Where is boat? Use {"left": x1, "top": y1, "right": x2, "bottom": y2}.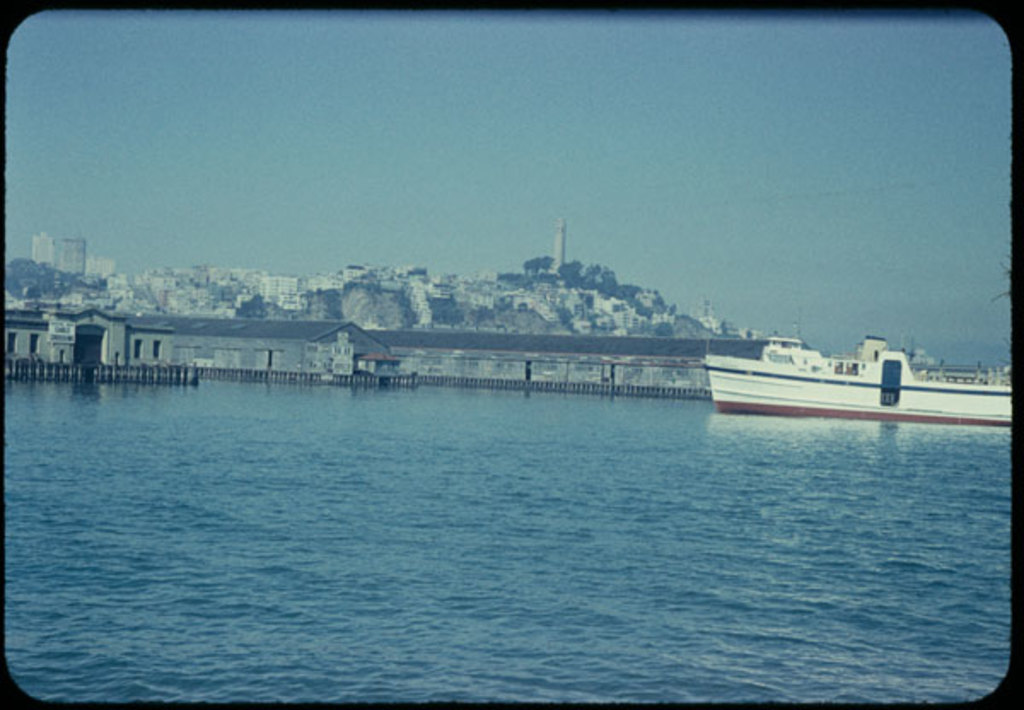
{"left": 691, "top": 306, "right": 968, "bottom": 410}.
